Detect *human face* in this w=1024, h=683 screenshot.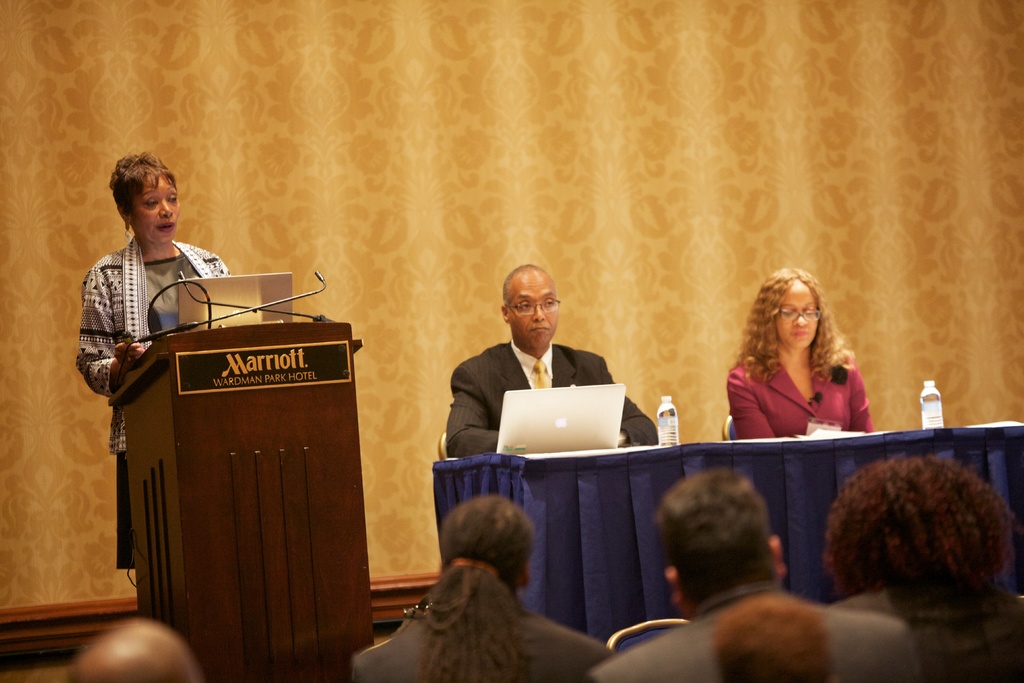
Detection: (left=772, top=281, right=823, bottom=355).
